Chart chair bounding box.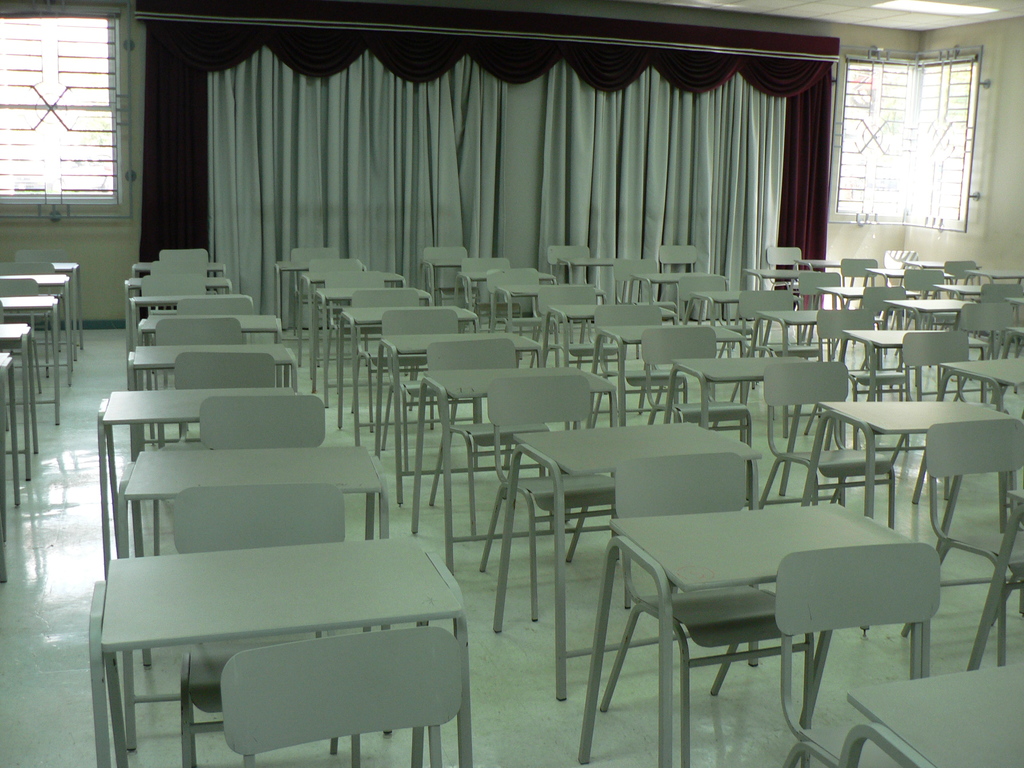
Charted: [x1=324, y1=269, x2=395, y2=397].
